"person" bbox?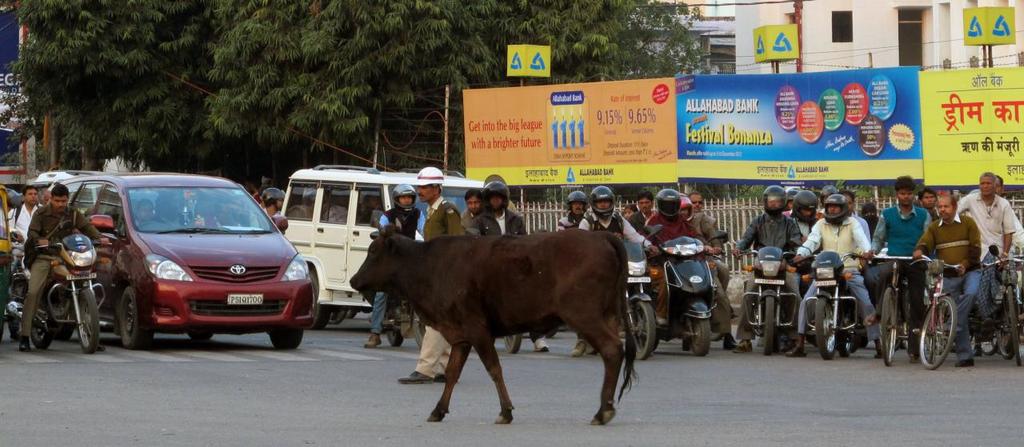
bbox=[463, 185, 483, 232]
